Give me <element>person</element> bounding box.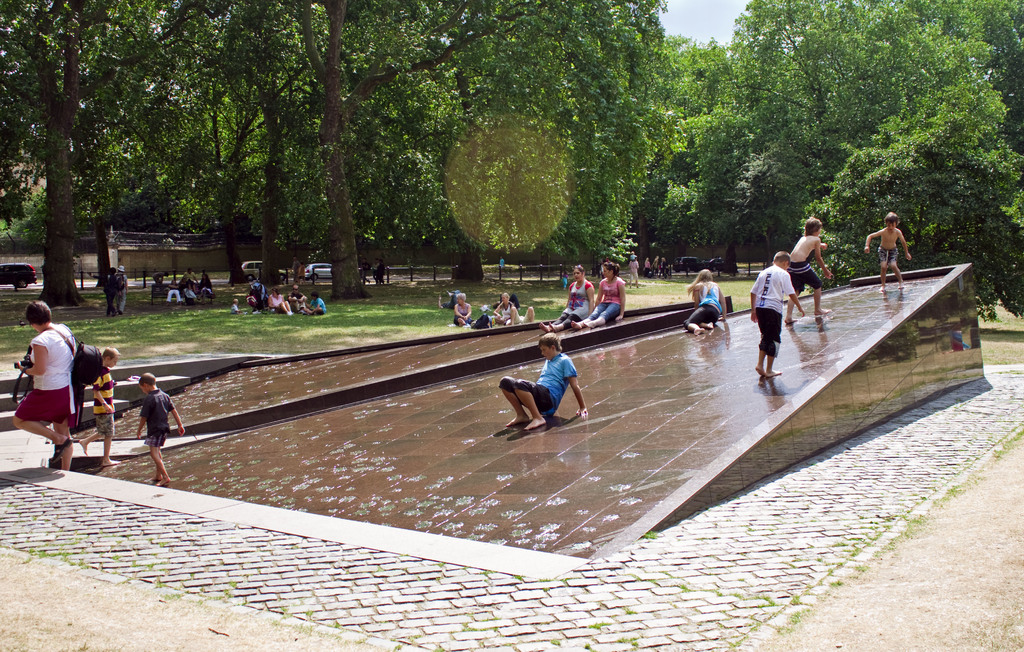
region(536, 264, 593, 333).
